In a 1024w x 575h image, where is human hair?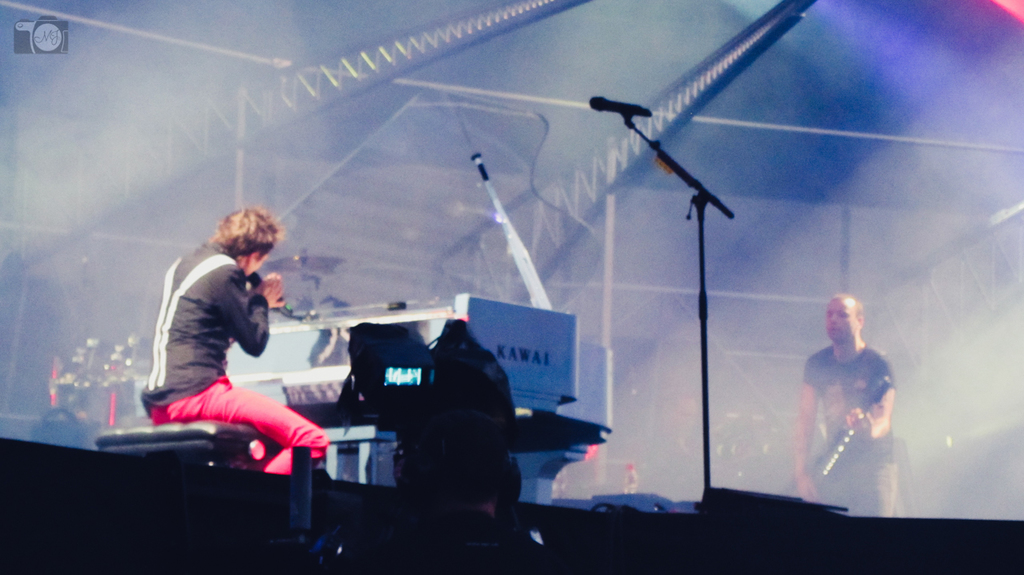
Rect(835, 293, 864, 318).
